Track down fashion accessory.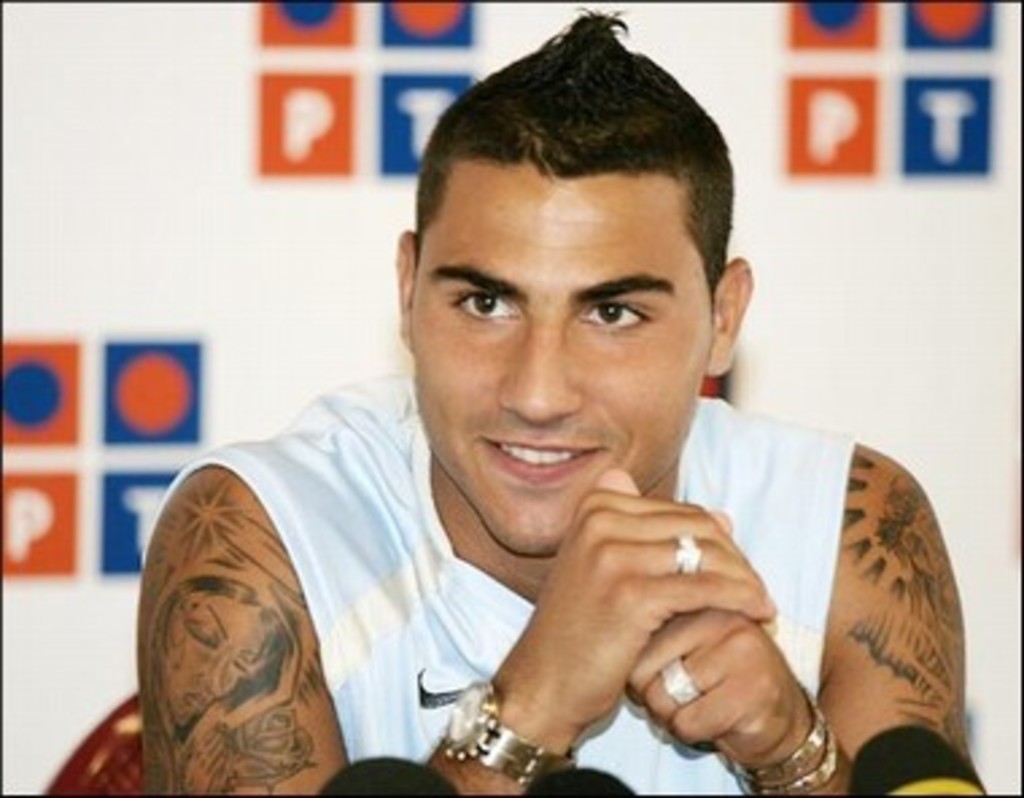
Tracked to crop(437, 679, 579, 787).
